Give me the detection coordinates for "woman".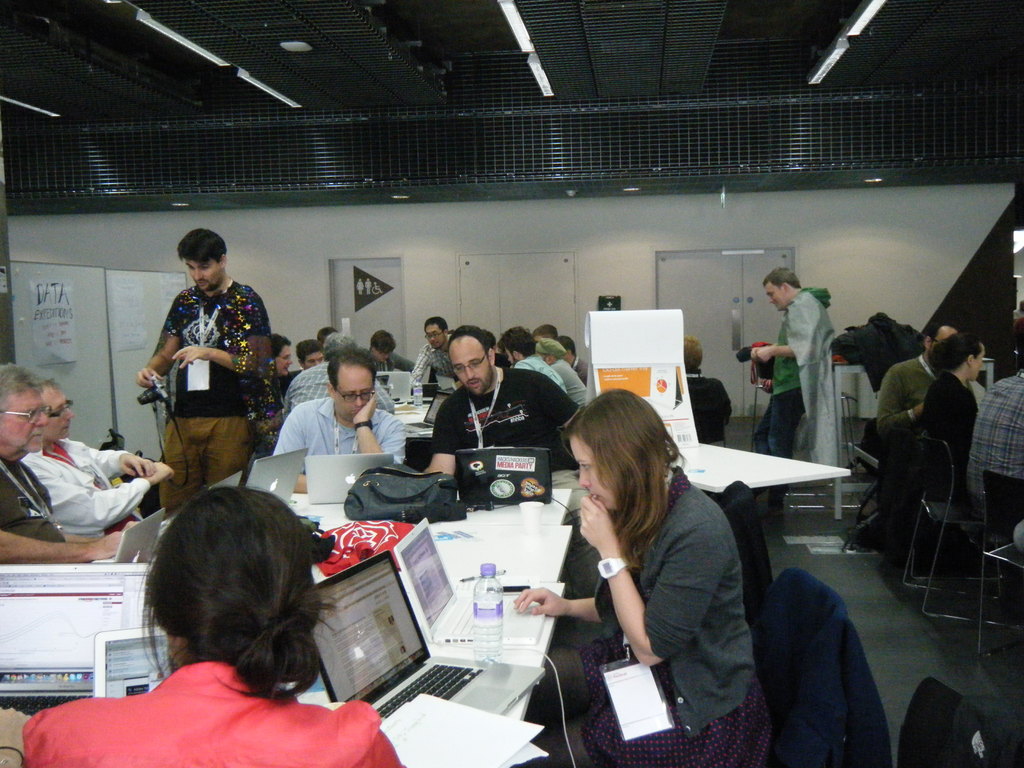
918,330,988,515.
